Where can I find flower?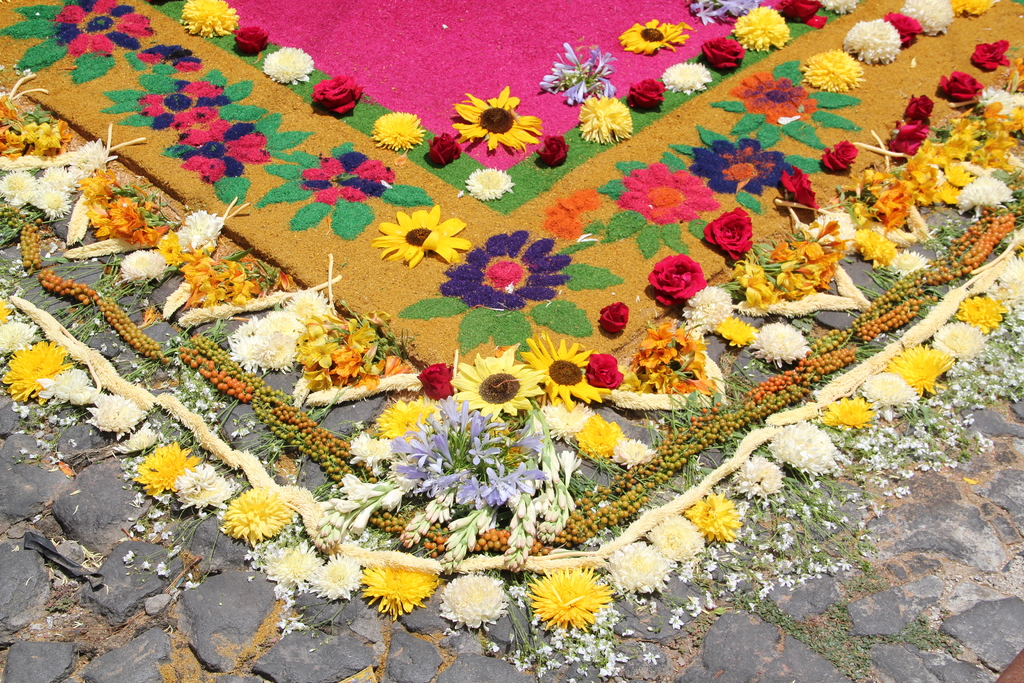
You can find it at region(542, 399, 588, 438).
